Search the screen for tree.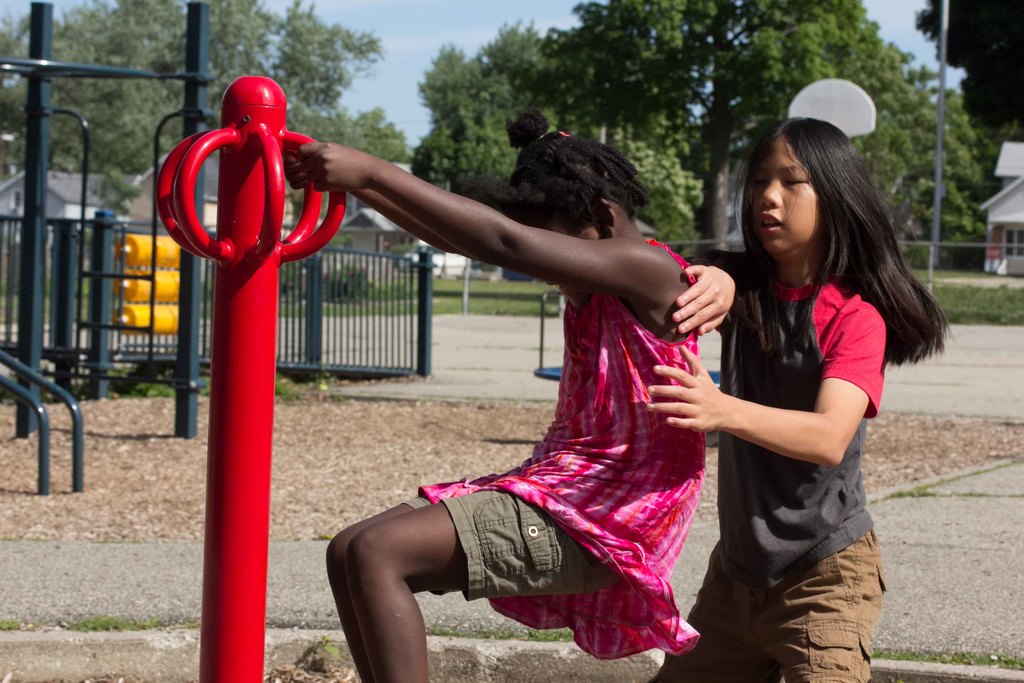
Found at [0,0,409,178].
